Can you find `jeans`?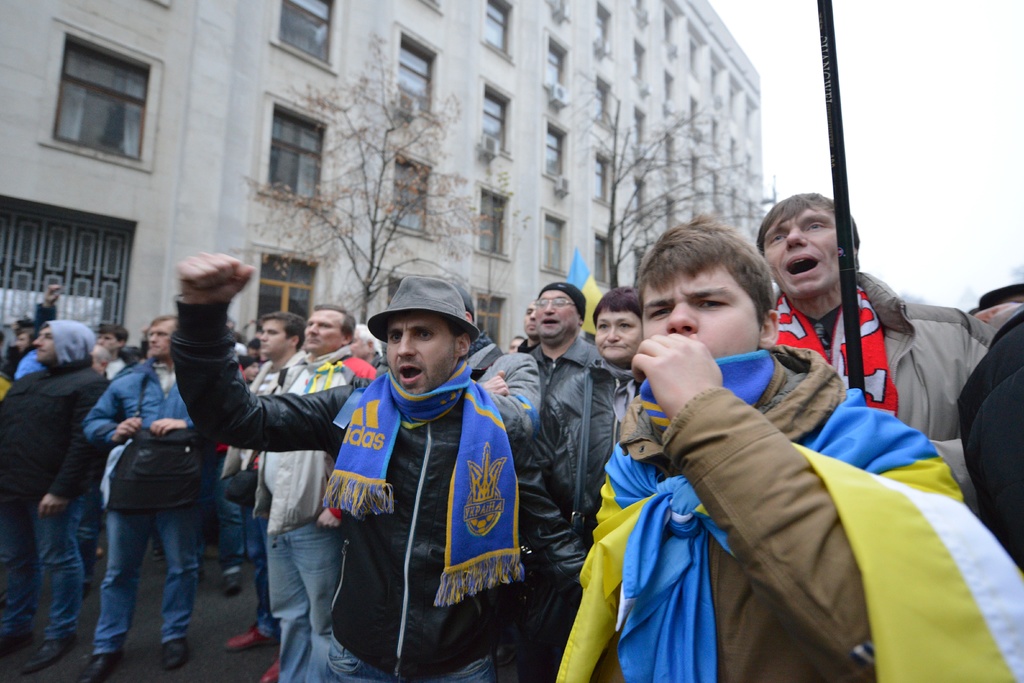
Yes, bounding box: BBox(266, 517, 345, 682).
